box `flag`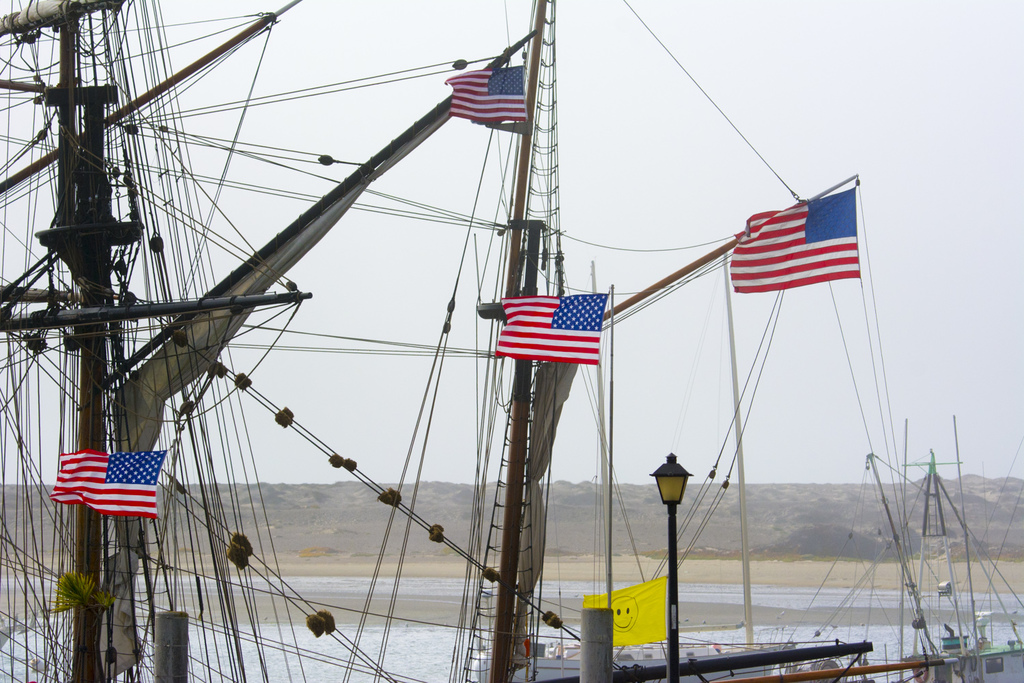
bbox=(47, 452, 168, 520)
